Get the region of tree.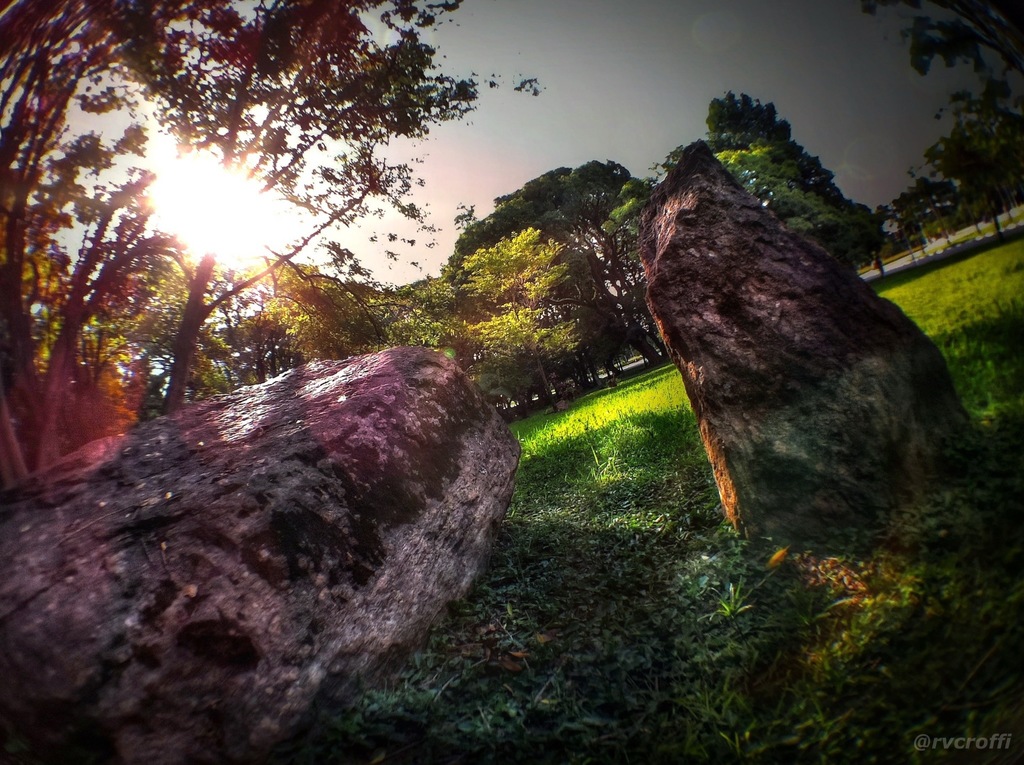
bbox(847, 201, 893, 279).
